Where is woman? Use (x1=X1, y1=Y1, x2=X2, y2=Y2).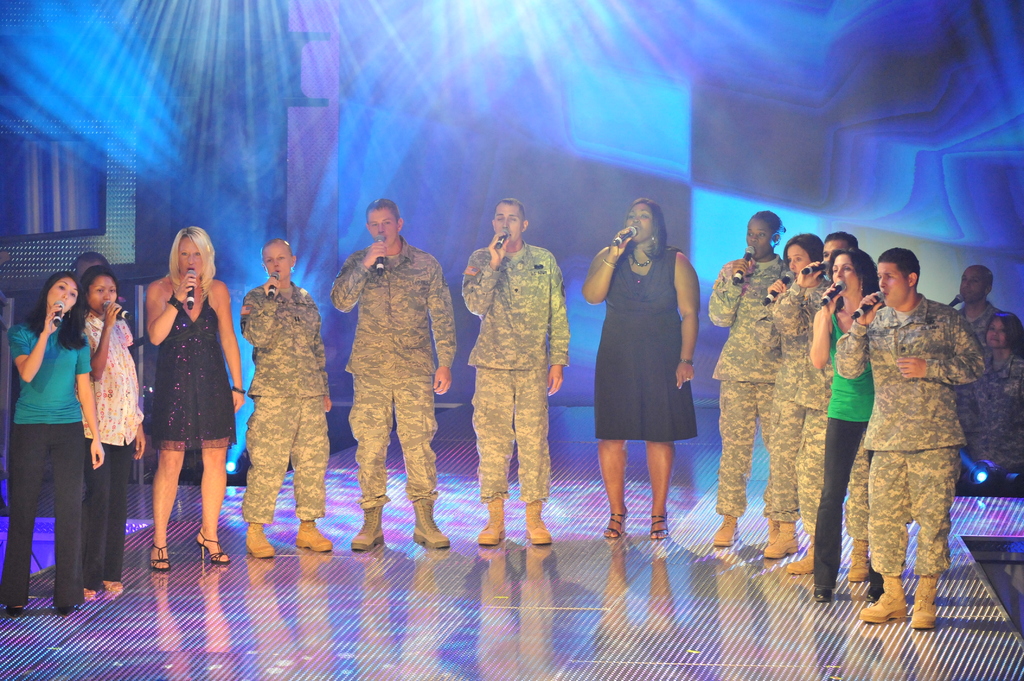
(x1=825, y1=246, x2=985, y2=629).
